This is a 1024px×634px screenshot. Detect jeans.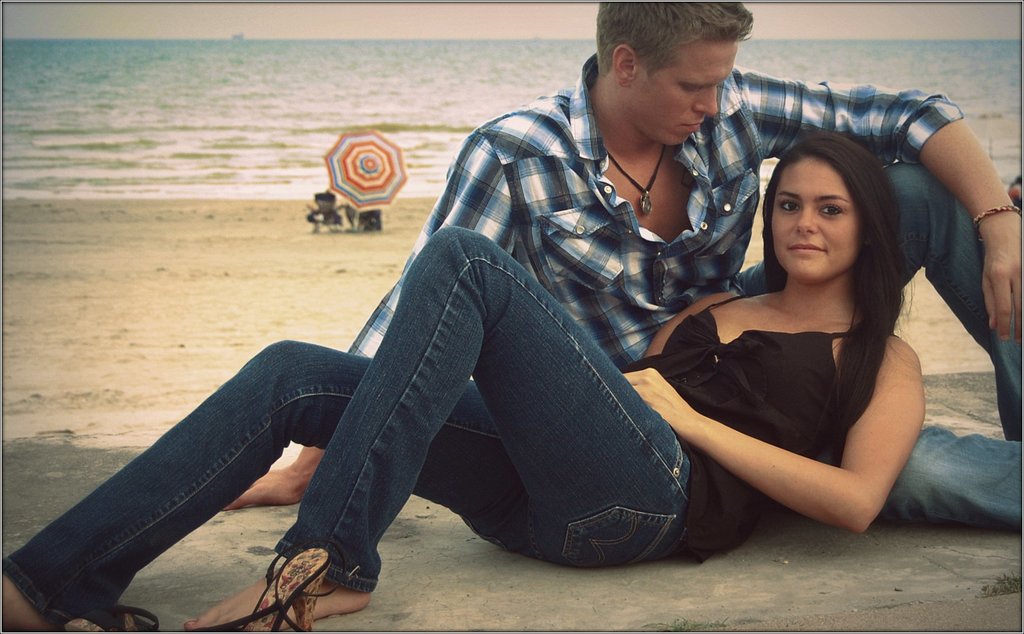
(732, 157, 1018, 535).
